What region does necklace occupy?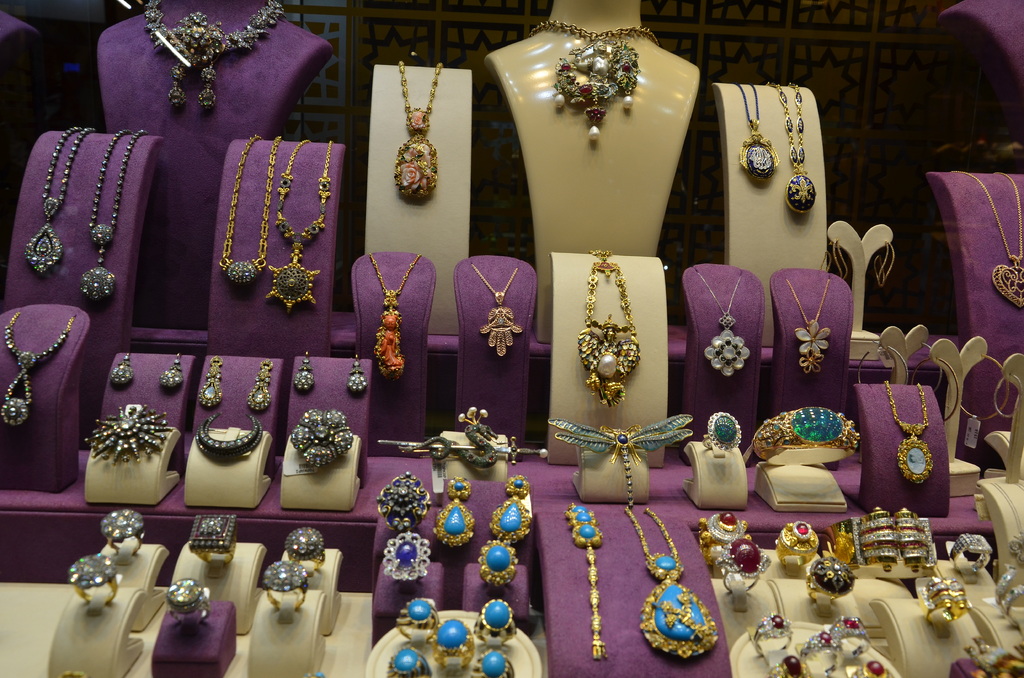
rect(397, 56, 445, 206).
